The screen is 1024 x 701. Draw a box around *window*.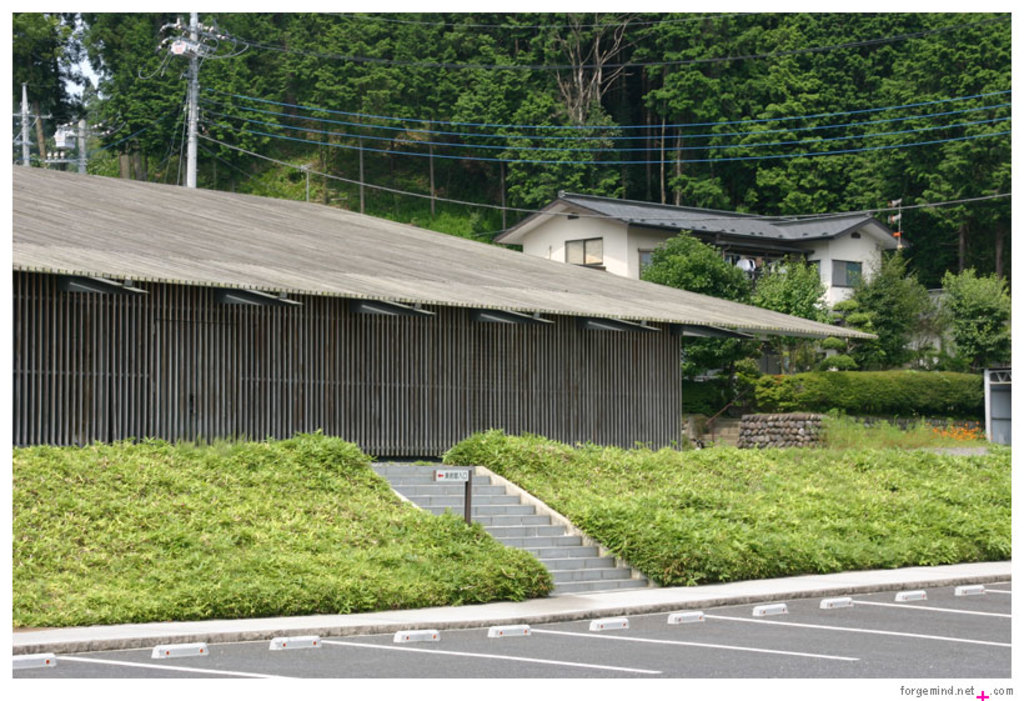
bbox(563, 234, 606, 265).
